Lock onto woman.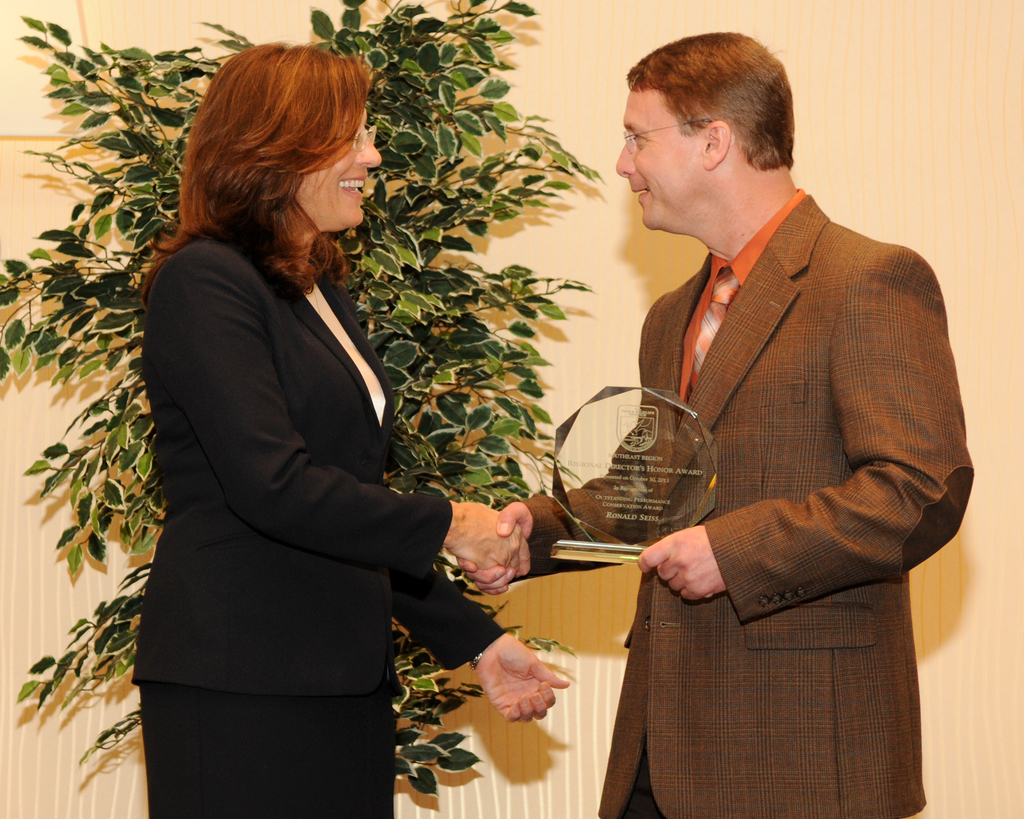
Locked: (x1=126, y1=36, x2=462, y2=818).
